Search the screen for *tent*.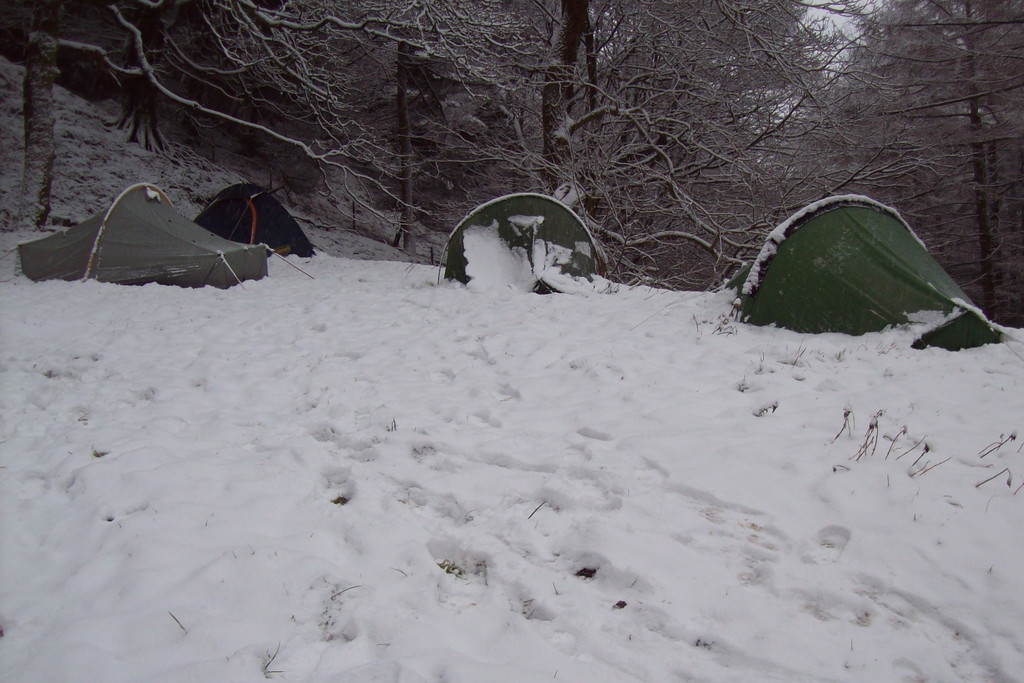
Found at [729, 183, 1014, 343].
